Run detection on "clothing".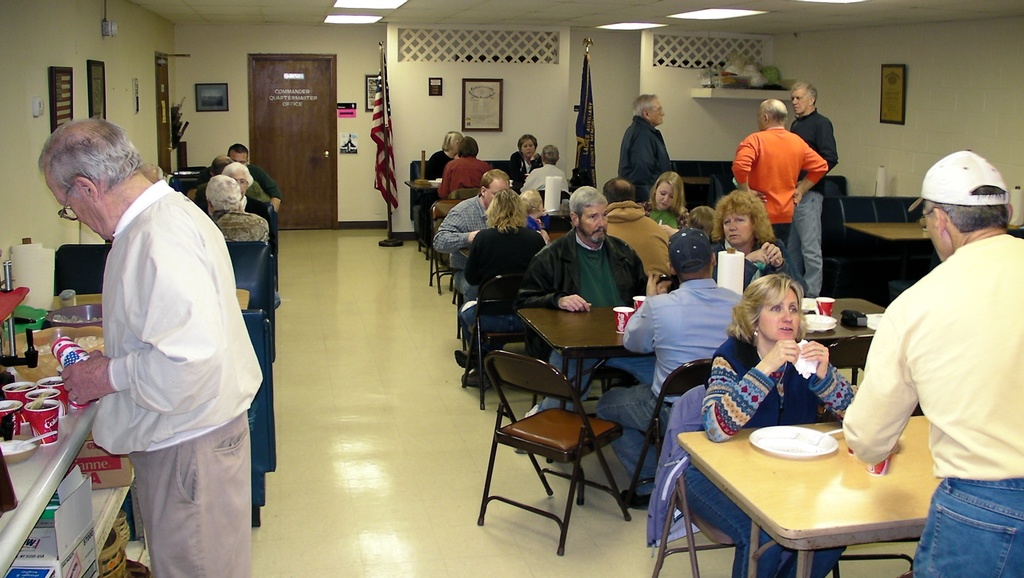
Result: {"left": 777, "top": 189, "right": 827, "bottom": 290}.
